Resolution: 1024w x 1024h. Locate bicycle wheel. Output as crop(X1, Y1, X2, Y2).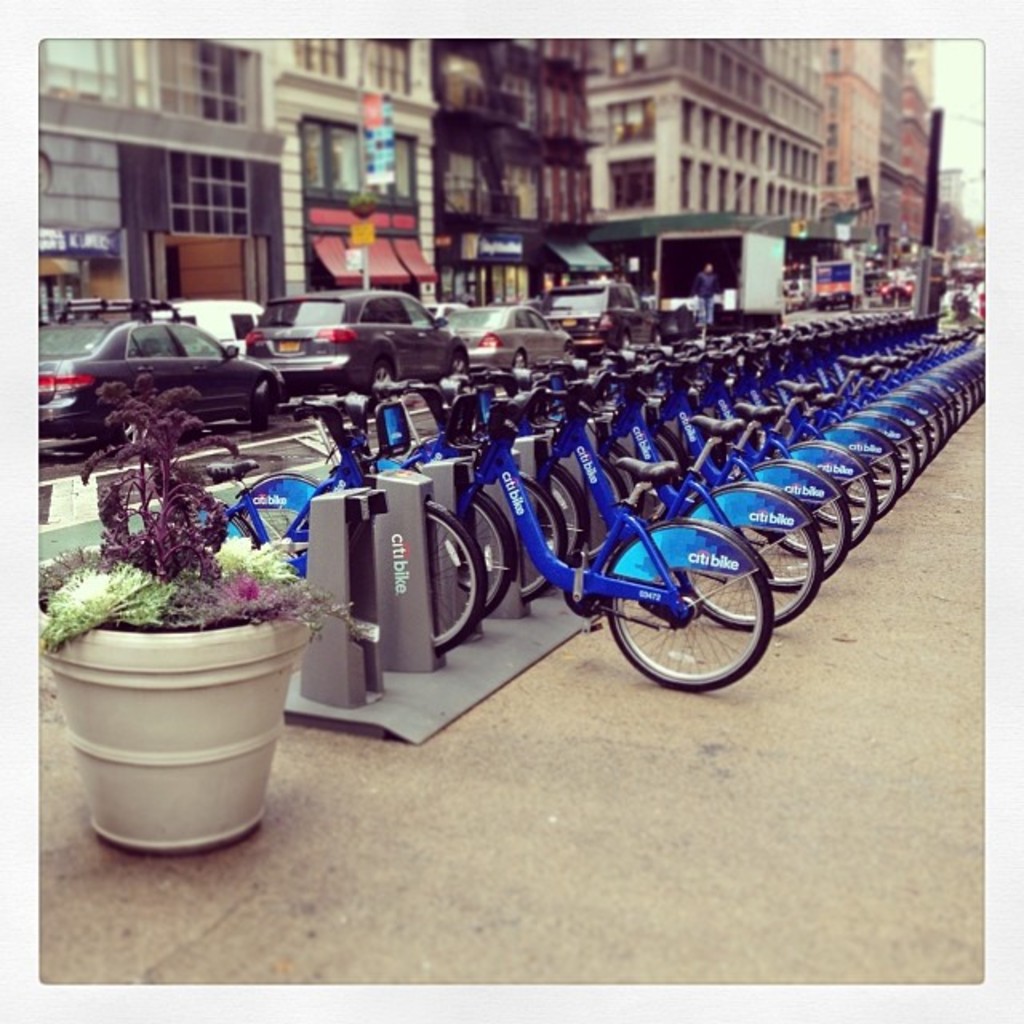
crop(810, 454, 899, 530).
